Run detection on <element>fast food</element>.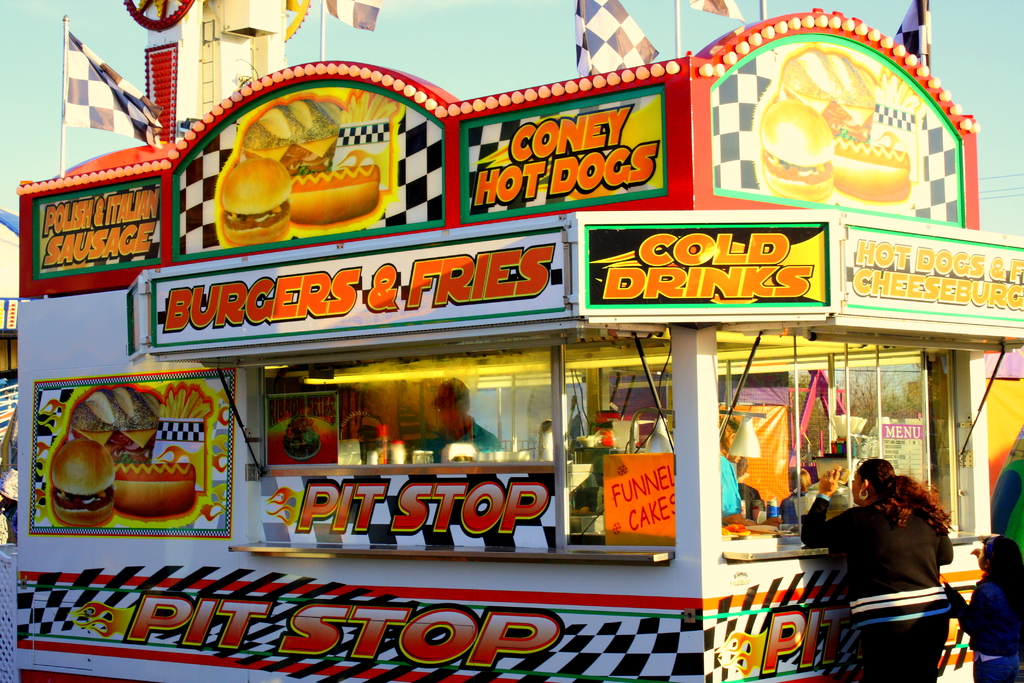
Result: box(67, 387, 166, 462).
